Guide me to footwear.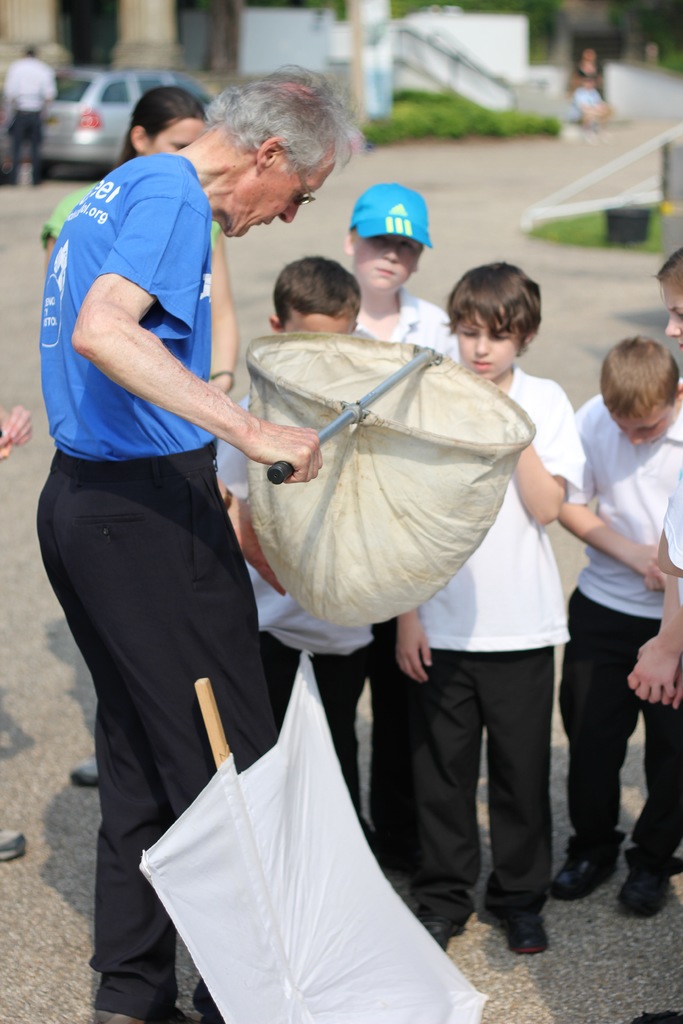
Guidance: 553/858/620/899.
